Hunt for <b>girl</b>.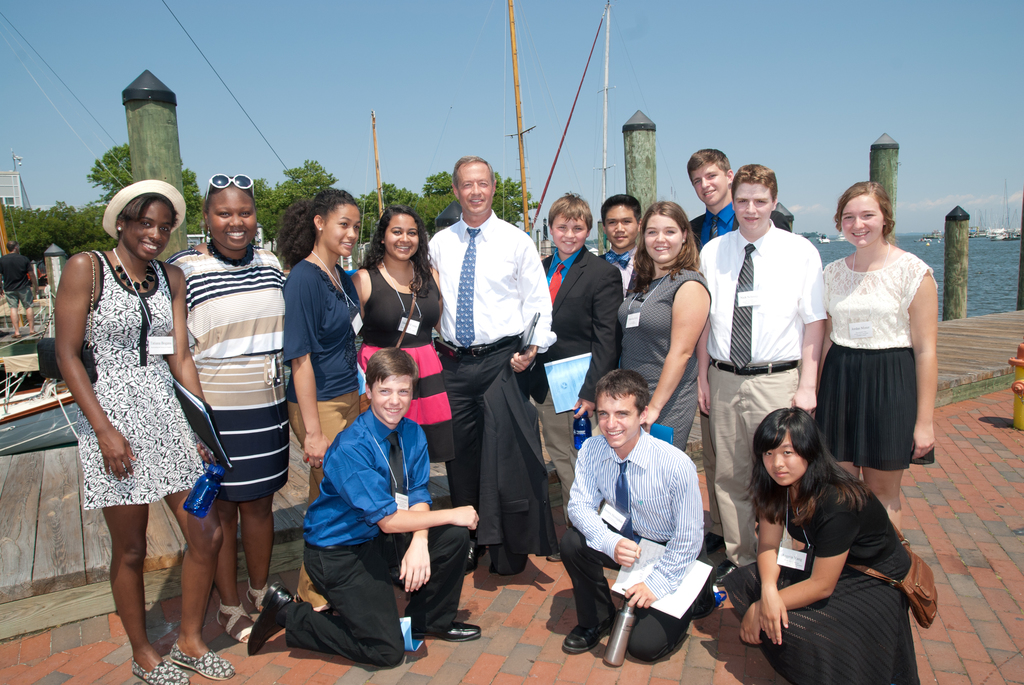
Hunted down at {"left": 54, "top": 181, "right": 235, "bottom": 684}.
